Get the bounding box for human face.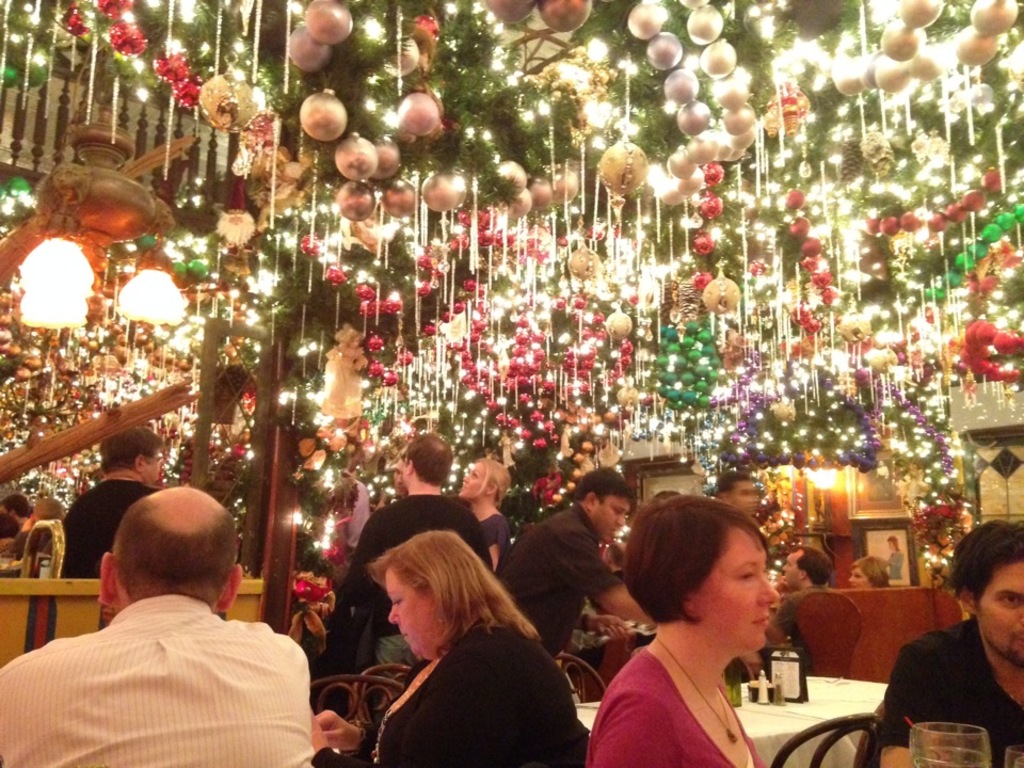
l=592, t=494, r=630, b=545.
